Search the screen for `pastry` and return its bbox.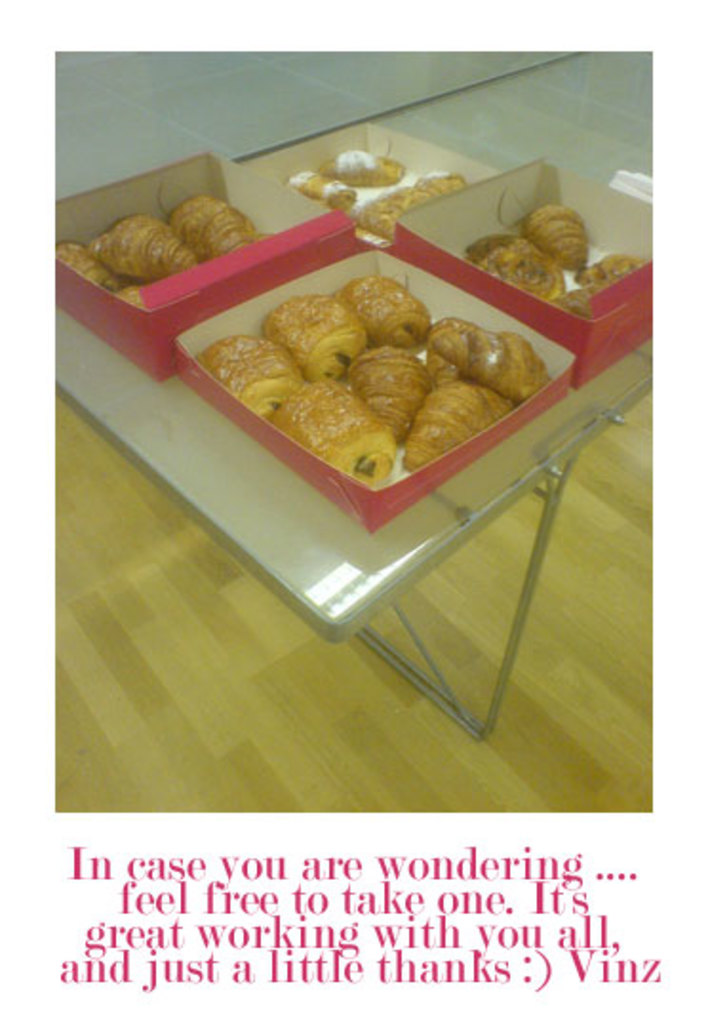
Found: (86,209,207,280).
